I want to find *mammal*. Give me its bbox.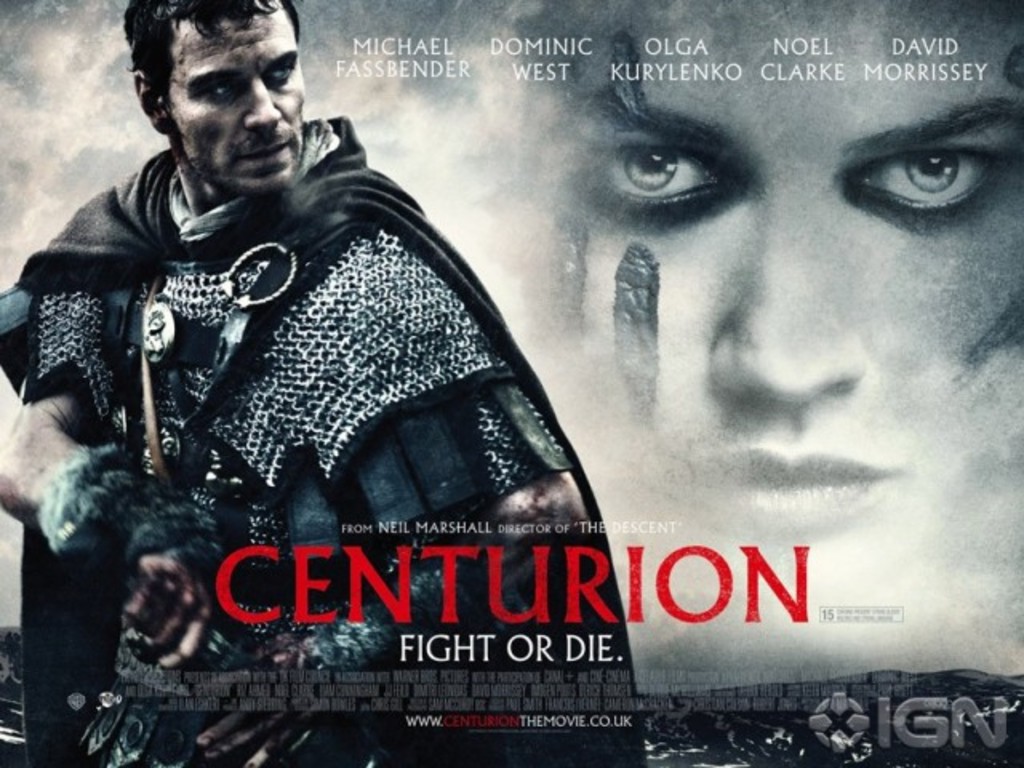
bbox(0, 0, 646, 766).
